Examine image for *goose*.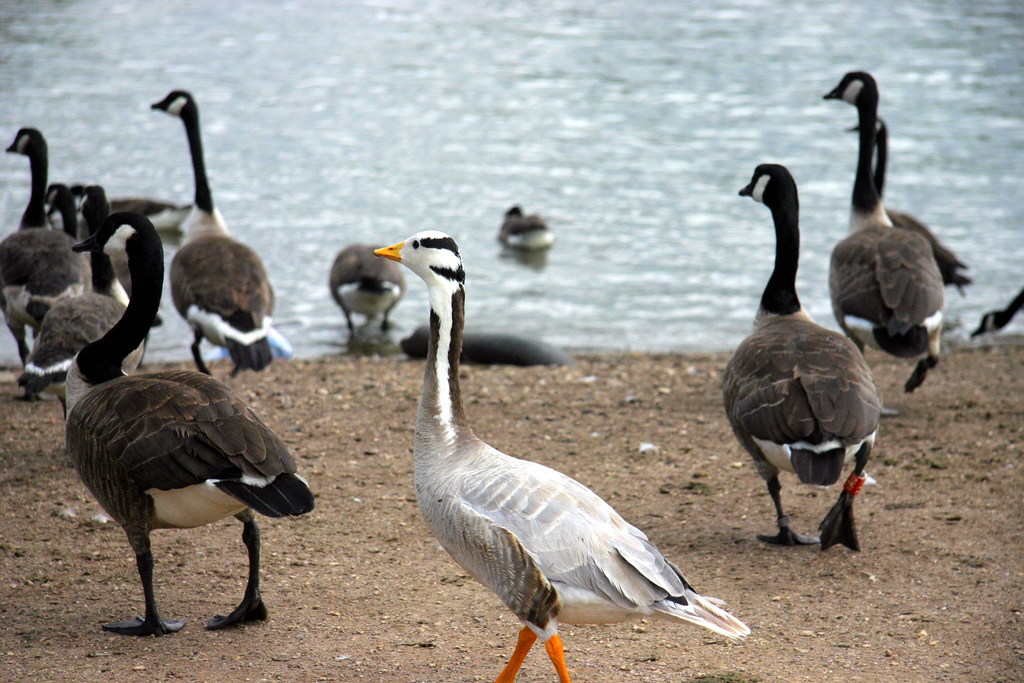
Examination result: rect(724, 168, 880, 546).
